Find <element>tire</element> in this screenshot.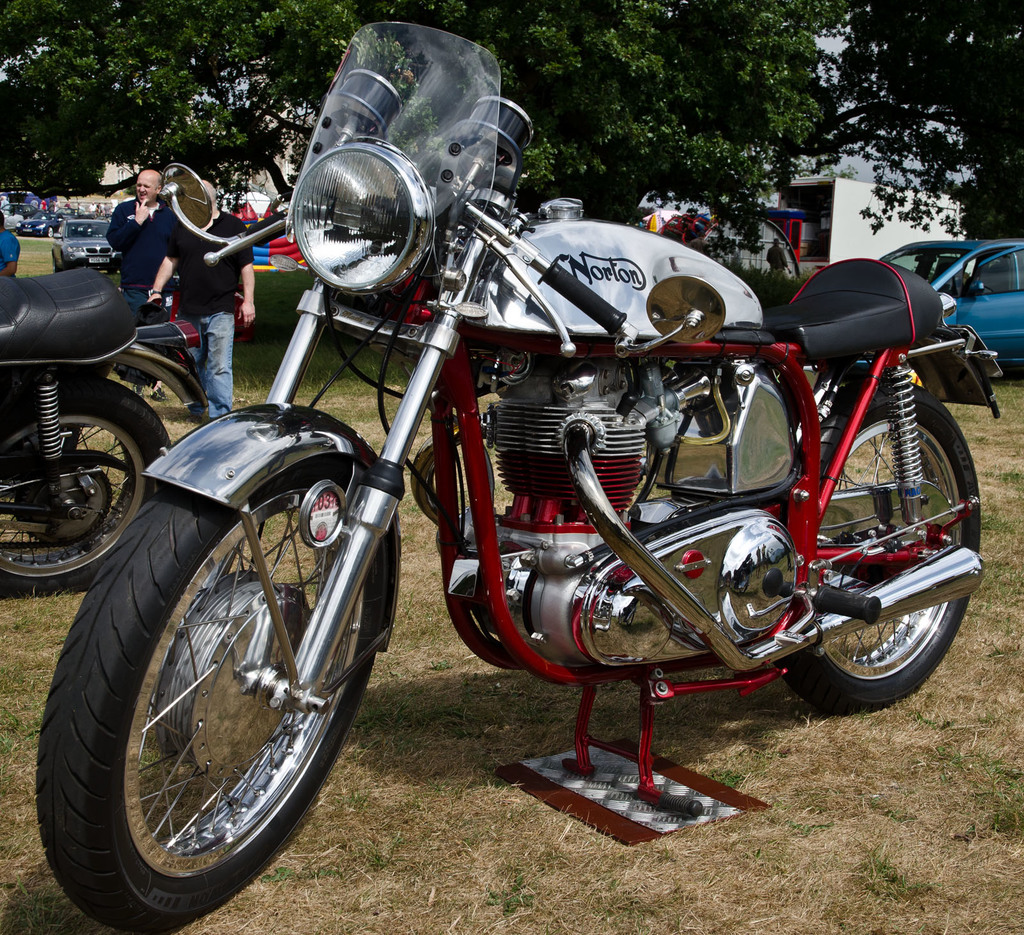
The bounding box for <element>tire</element> is box(0, 374, 170, 599).
